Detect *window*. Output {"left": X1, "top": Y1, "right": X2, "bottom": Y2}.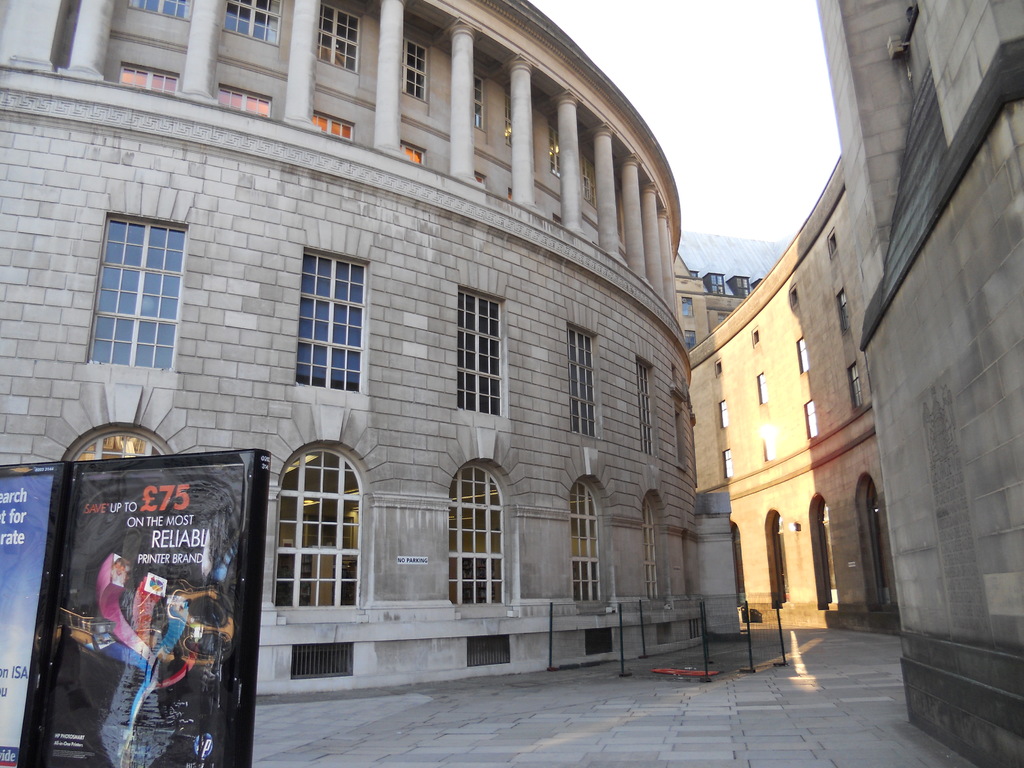
{"left": 687, "top": 330, "right": 698, "bottom": 346}.
